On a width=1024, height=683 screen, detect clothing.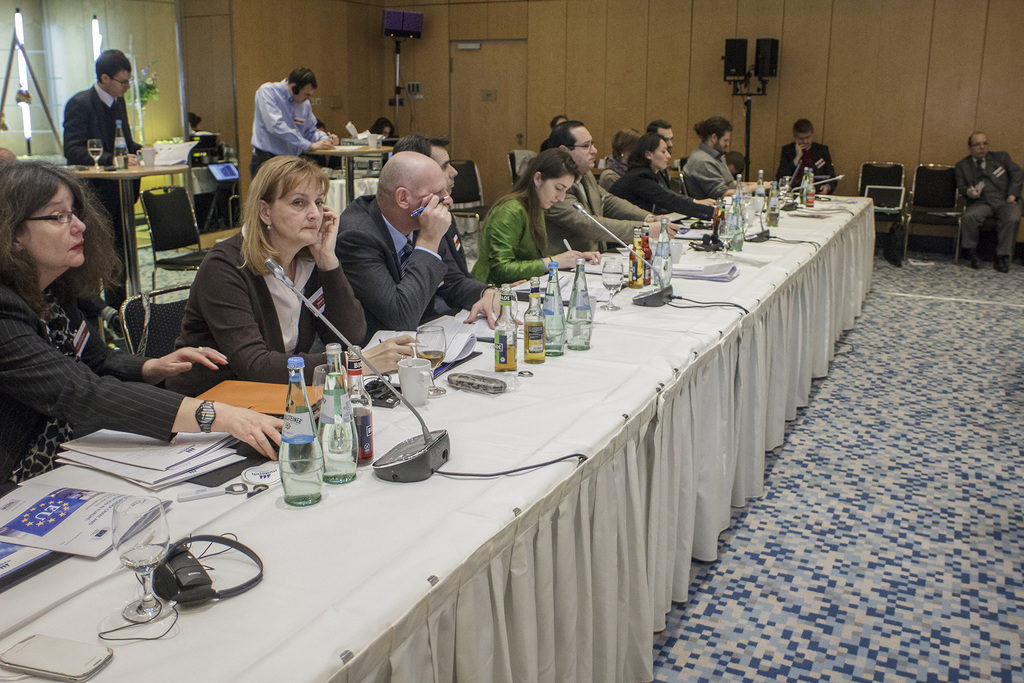
(x1=956, y1=150, x2=1023, y2=260).
